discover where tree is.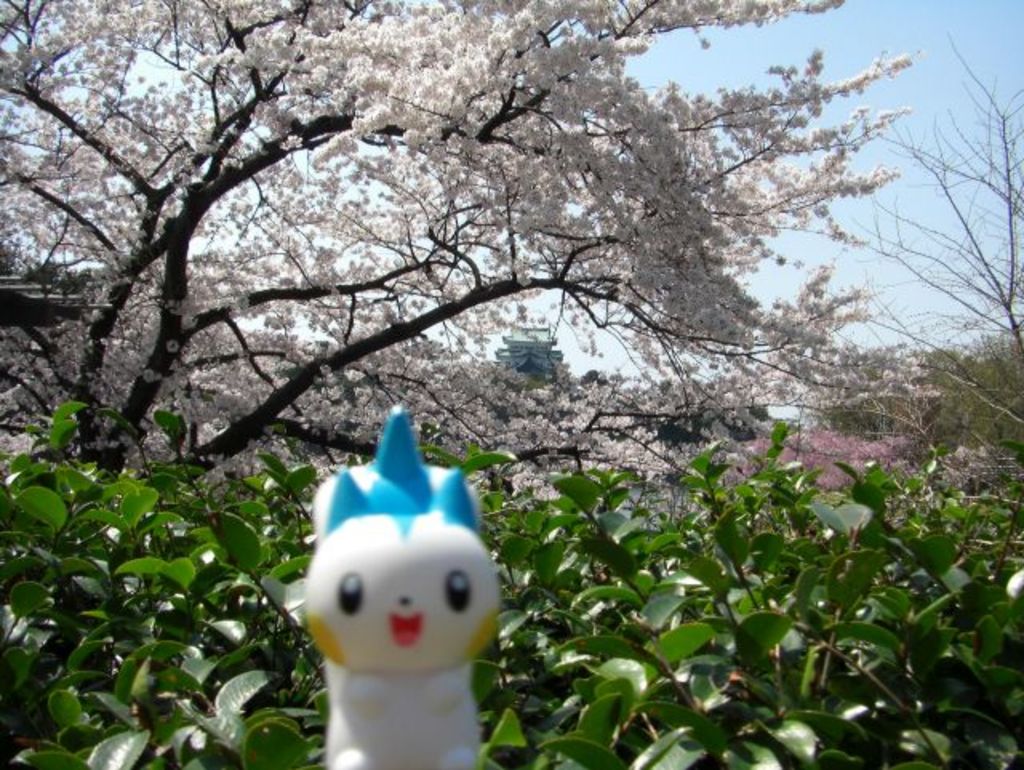
Discovered at (851, 35, 1022, 450).
